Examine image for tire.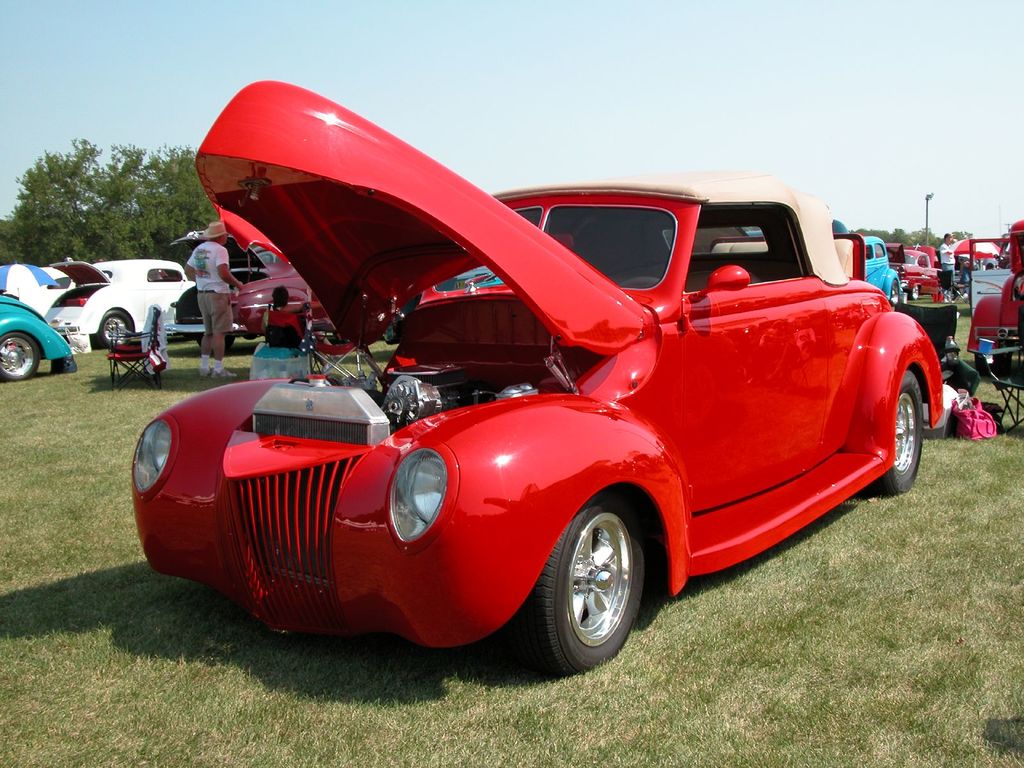
Examination result: region(0, 330, 44, 381).
